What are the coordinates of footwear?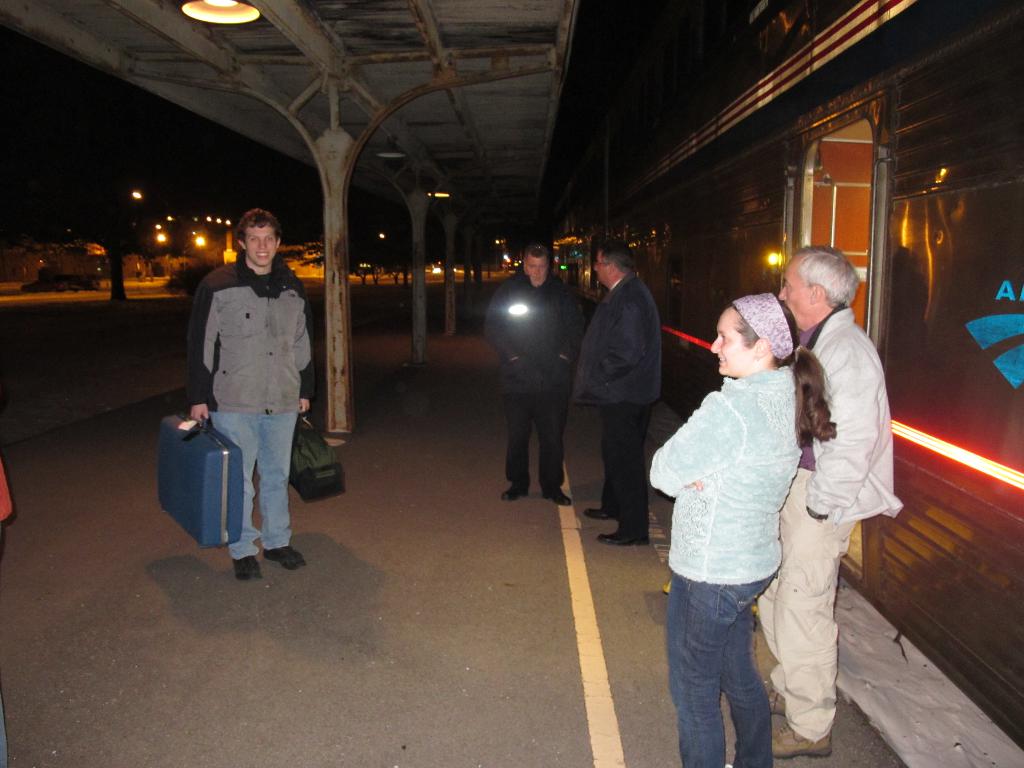
left=771, top=721, right=831, bottom=757.
